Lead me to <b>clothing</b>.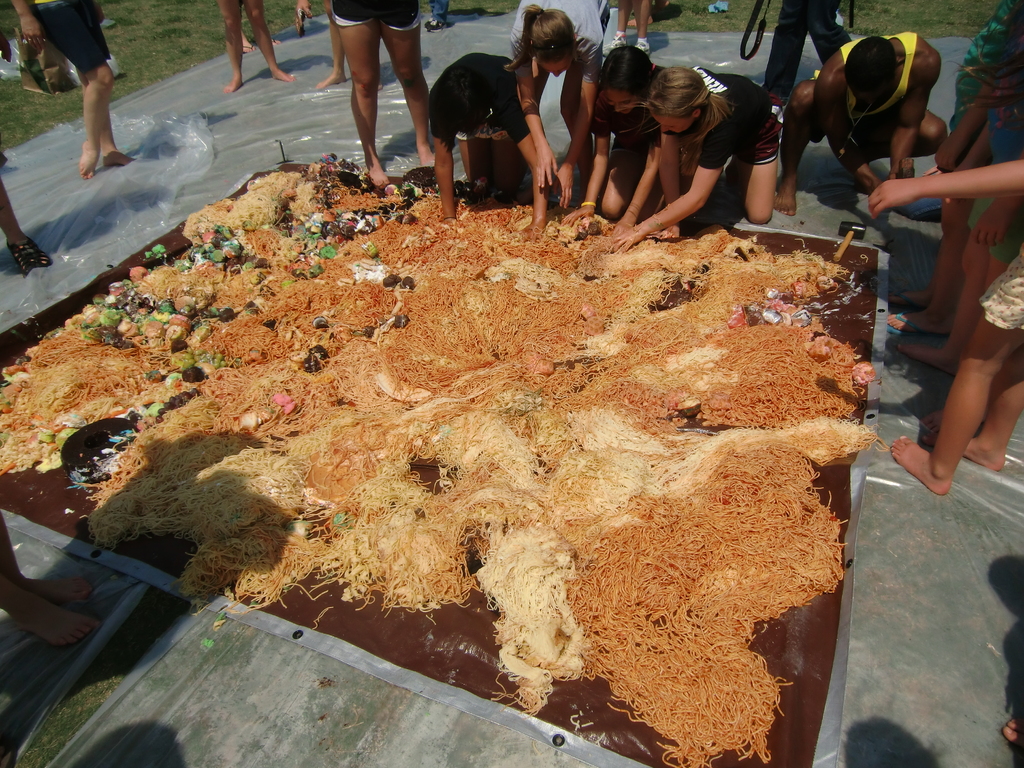
Lead to [left=960, top=110, right=1023, bottom=229].
